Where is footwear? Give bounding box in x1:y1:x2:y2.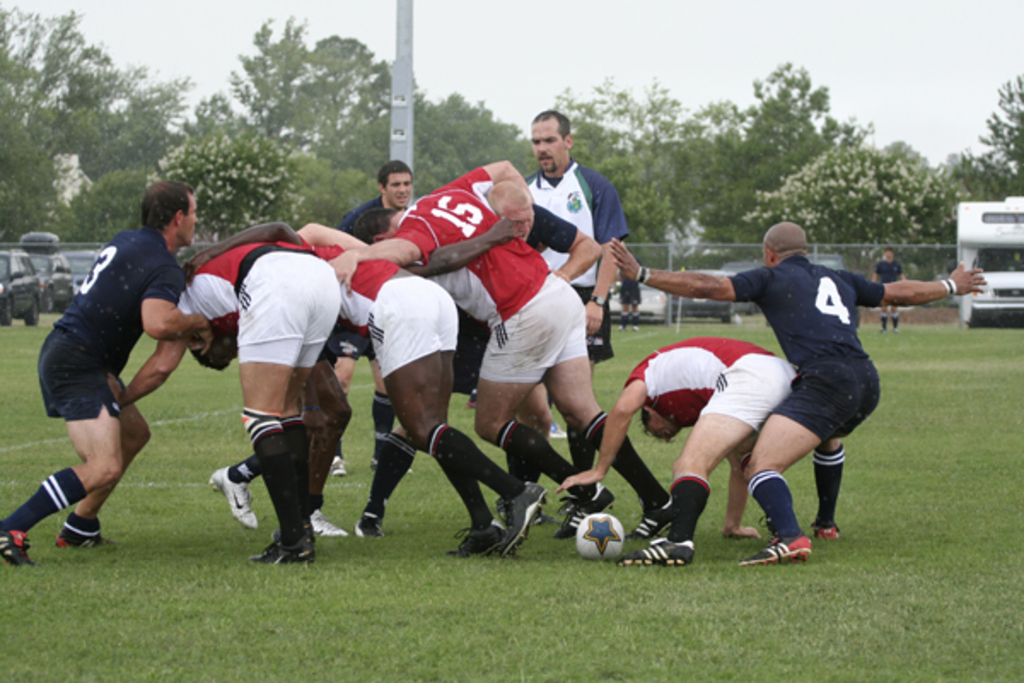
560:475:618:536.
